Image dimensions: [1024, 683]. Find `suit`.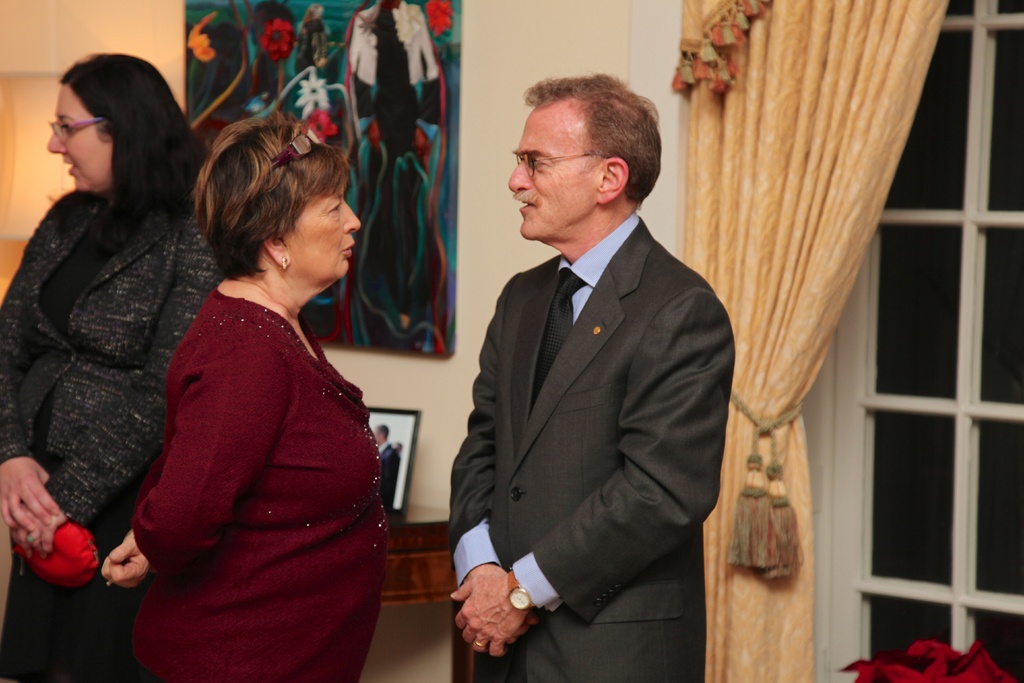
x1=422 y1=214 x2=765 y2=674.
